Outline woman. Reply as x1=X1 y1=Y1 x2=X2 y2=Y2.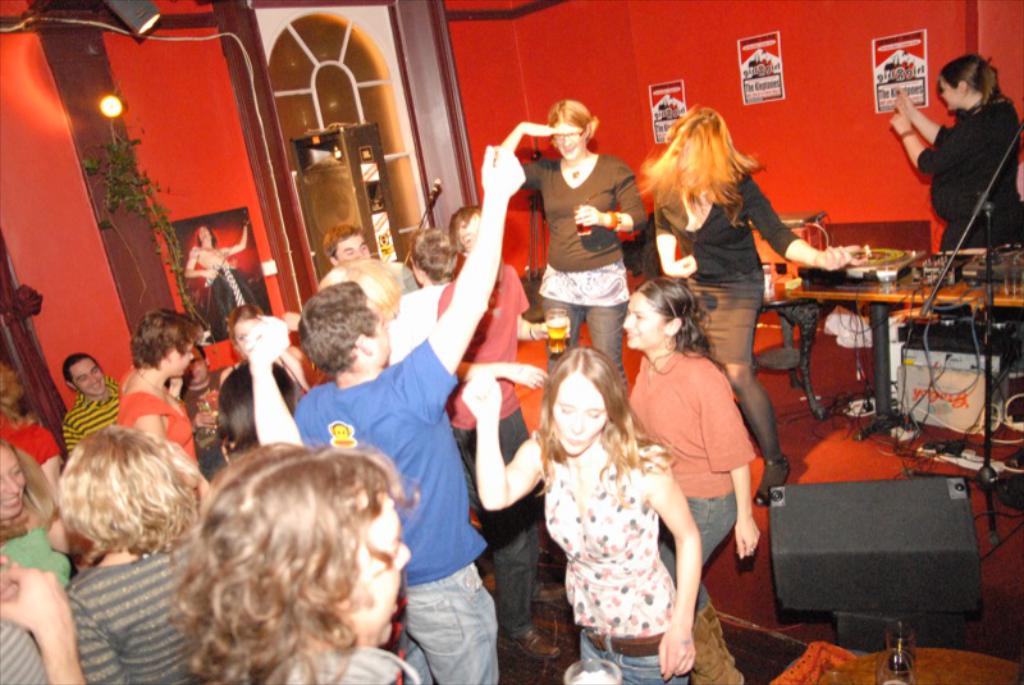
x1=630 y1=102 x2=861 y2=513.
